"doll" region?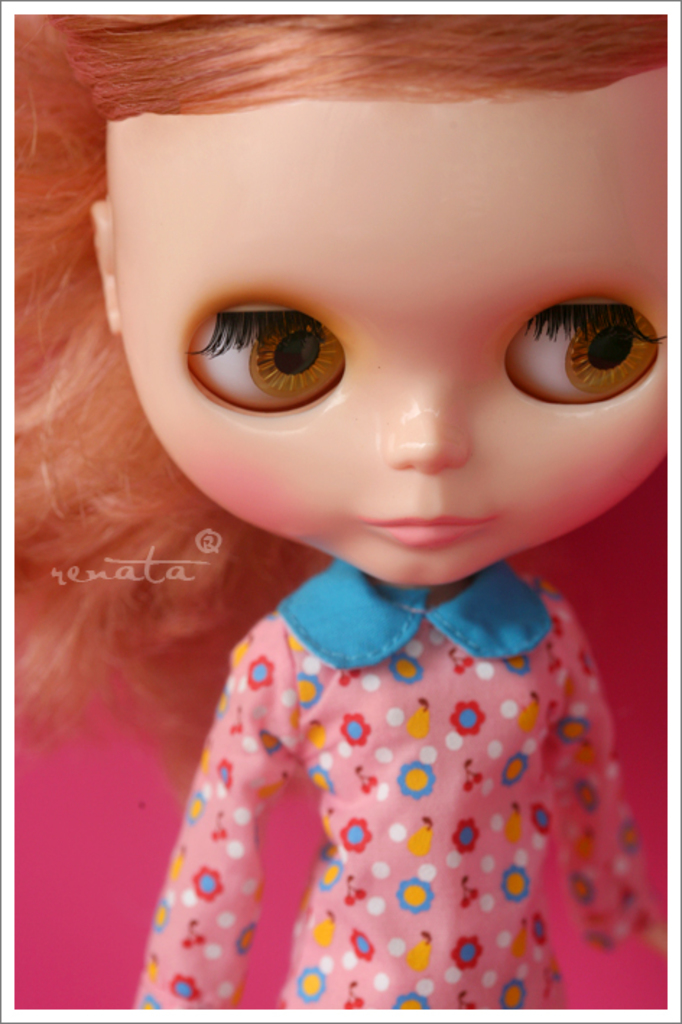
<region>19, 13, 663, 1001</region>
